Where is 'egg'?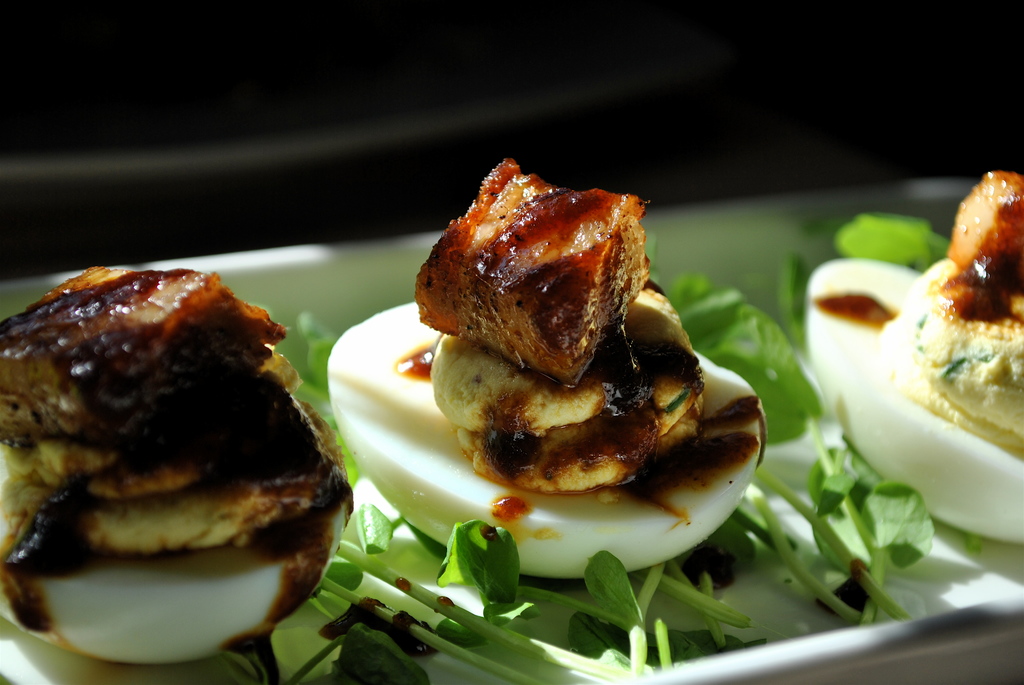
333 300 758 582.
